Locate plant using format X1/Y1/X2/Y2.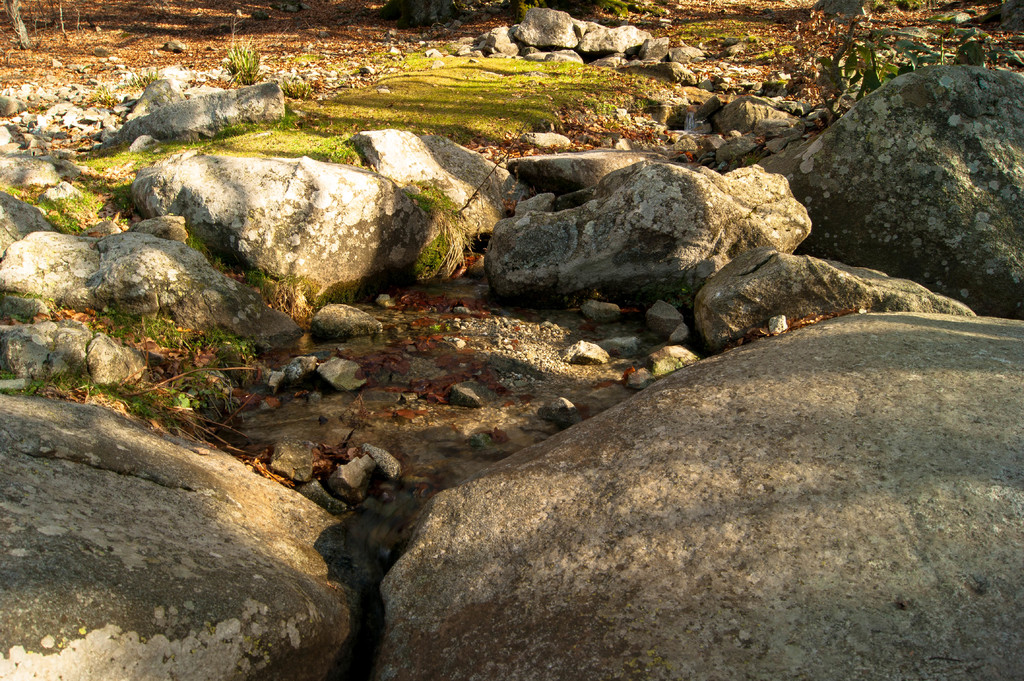
326/46/645/151.
